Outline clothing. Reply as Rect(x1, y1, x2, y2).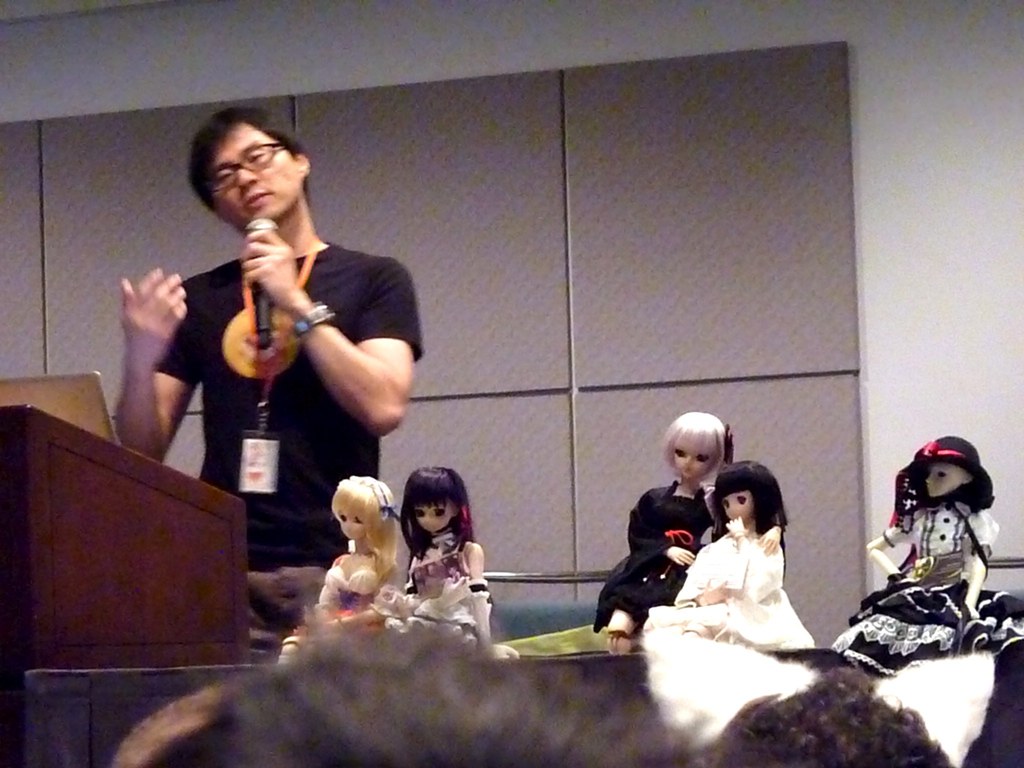
Rect(280, 556, 409, 650).
